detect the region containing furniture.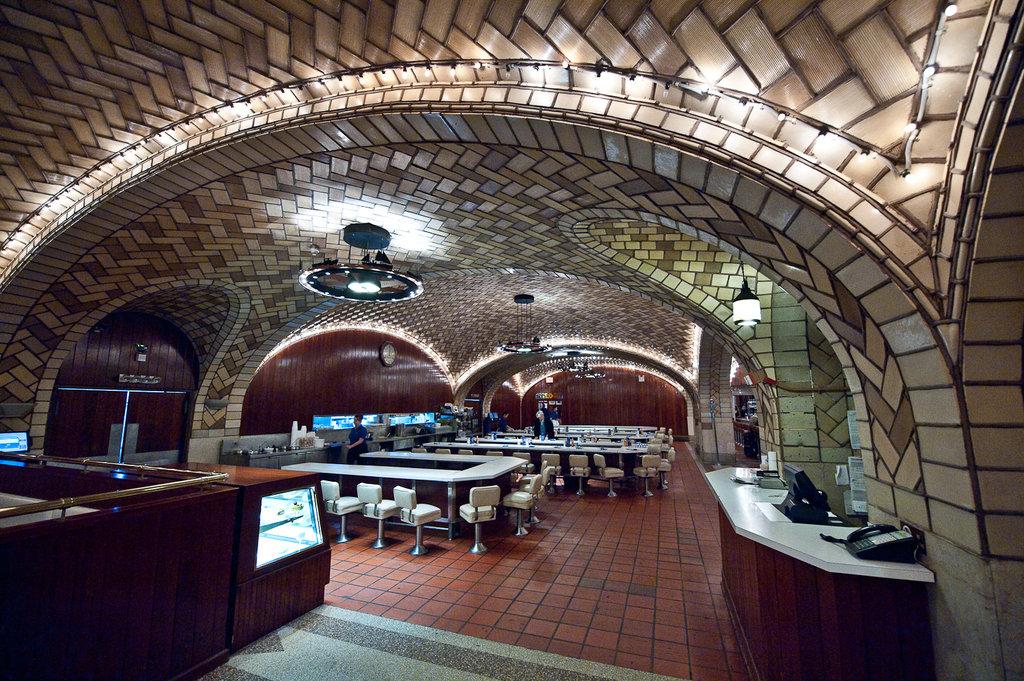
bbox=[662, 446, 677, 461].
